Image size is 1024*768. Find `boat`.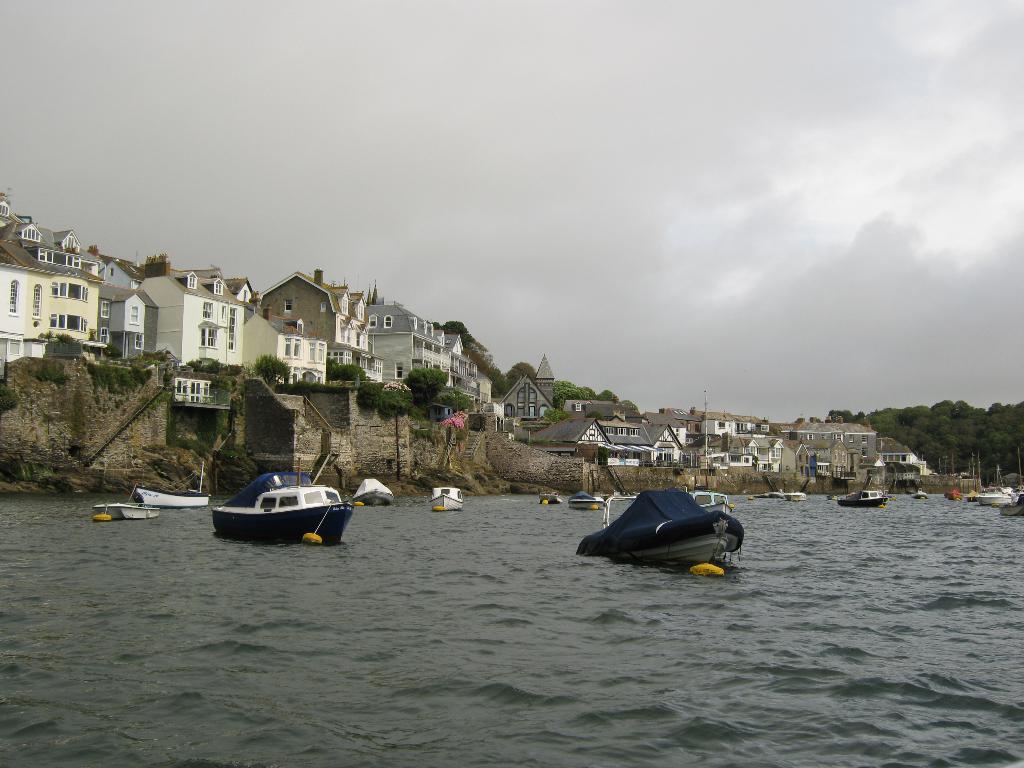
bbox=(996, 492, 1023, 520).
